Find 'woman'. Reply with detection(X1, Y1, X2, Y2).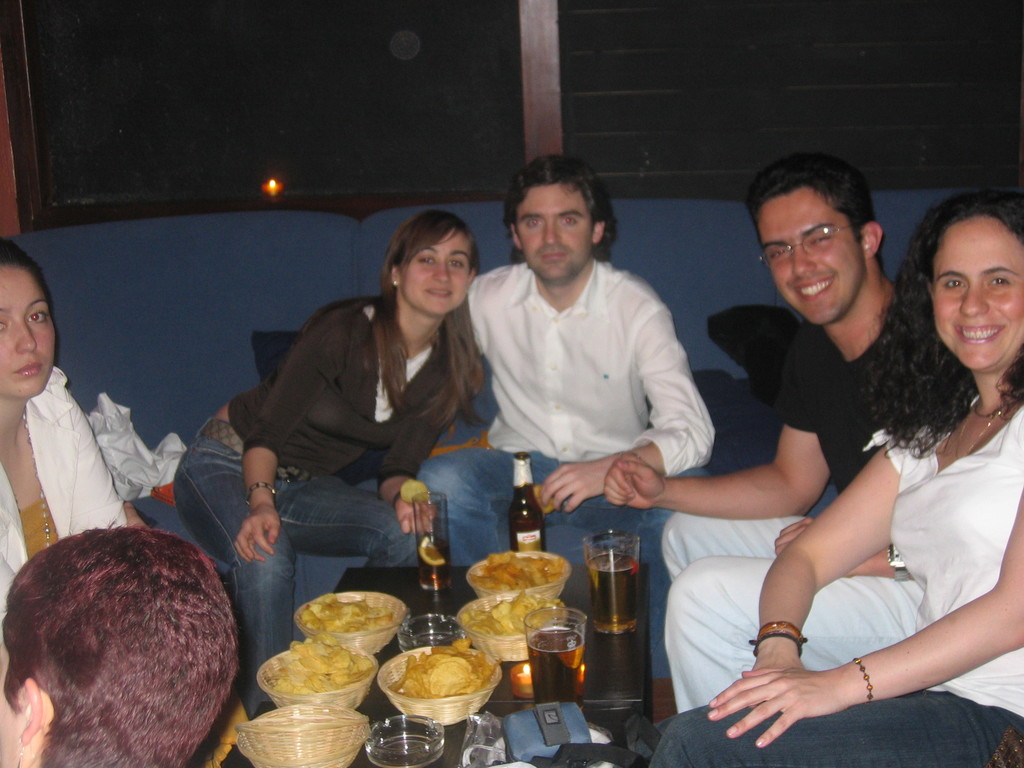
detection(0, 241, 138, 632).
